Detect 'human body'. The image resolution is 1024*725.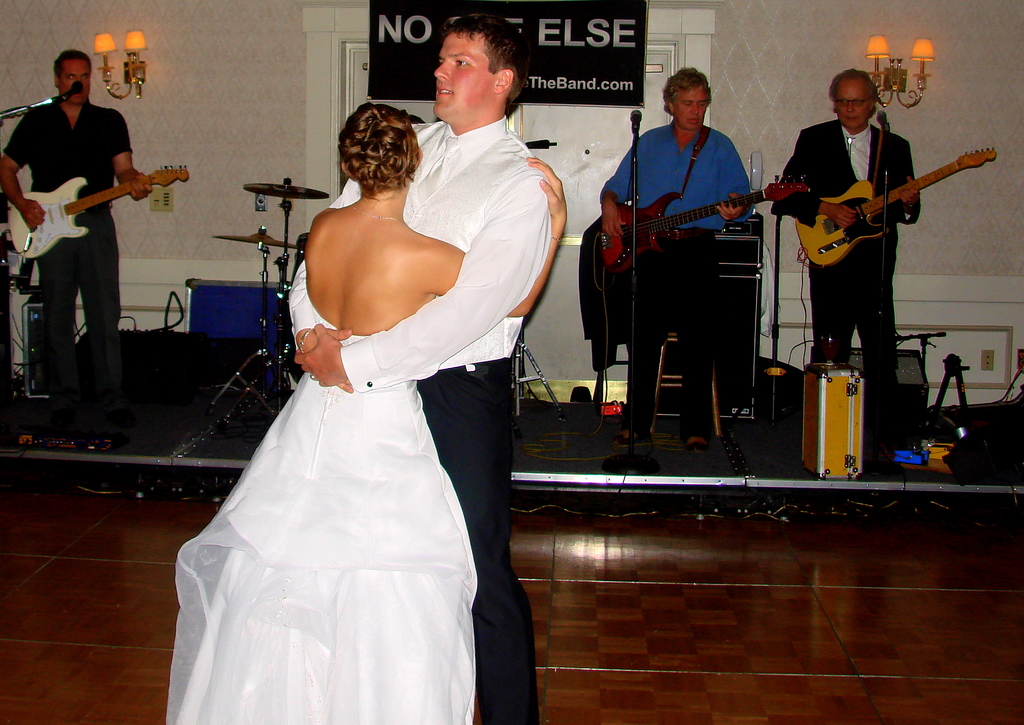
{"left": 286, "top": 118, "right": 554, "bottom": 724}.
